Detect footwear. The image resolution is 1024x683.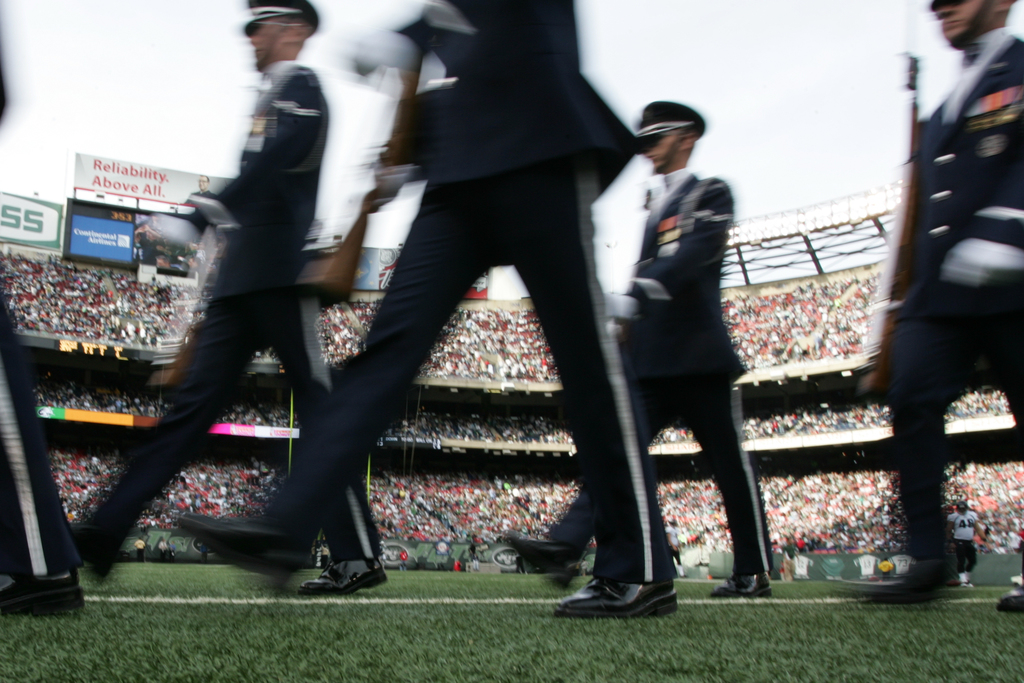
{"left": 572, "top": 553, "right": 673, "bottom": 625}.
